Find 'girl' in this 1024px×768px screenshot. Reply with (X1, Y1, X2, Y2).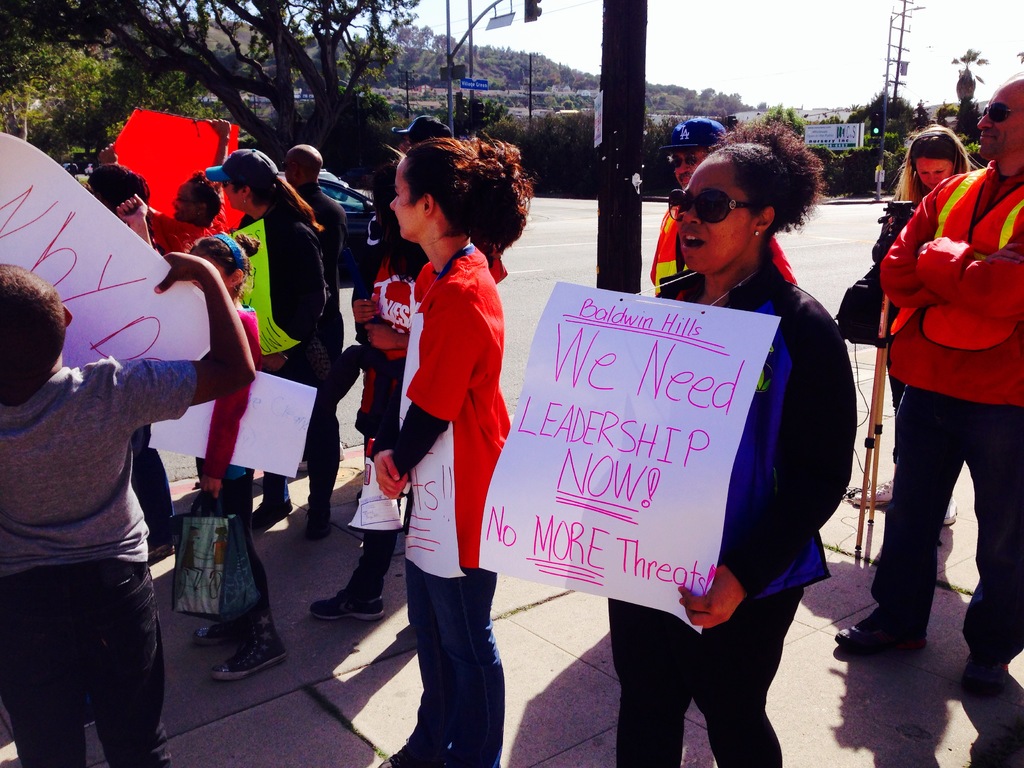
(202, 143, 323, 529).
